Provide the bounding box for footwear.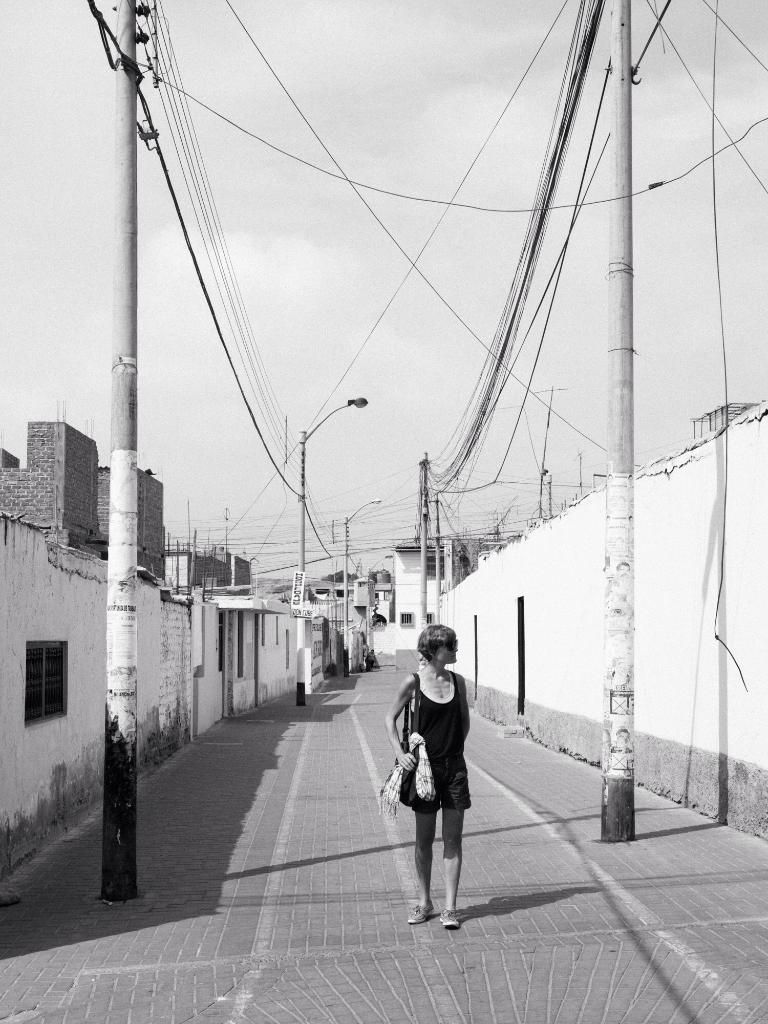
<bbox>404, 900, 434, 926</bbox>.
